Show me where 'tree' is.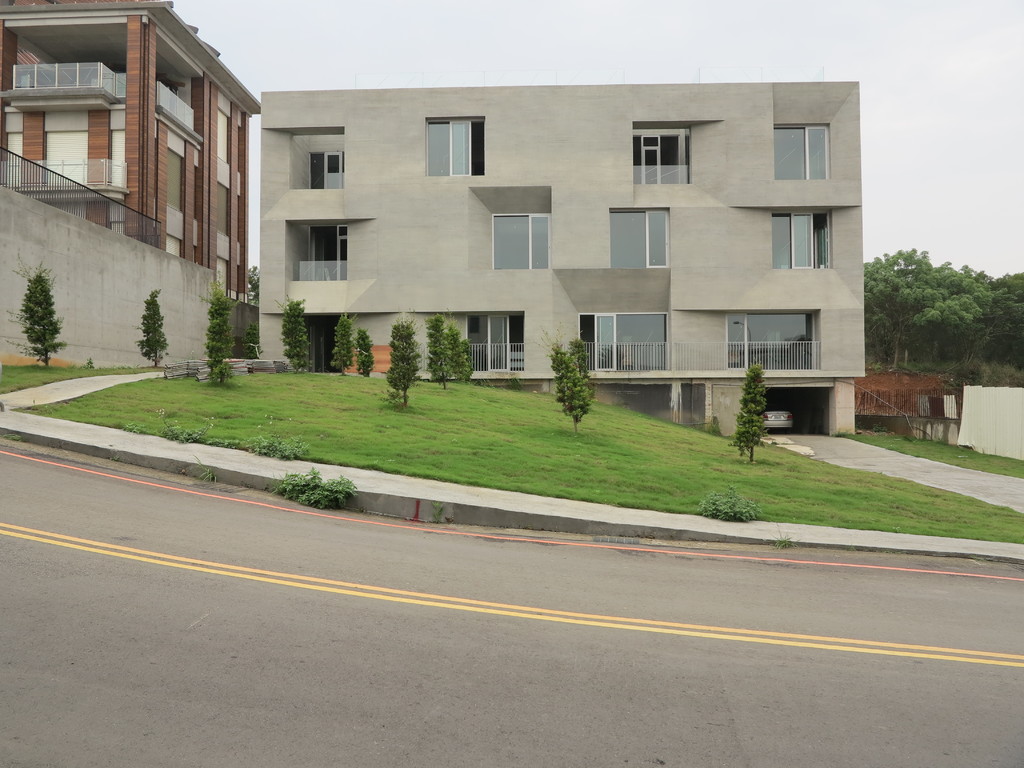
'tree' is at box=[862, 241, 1023, 387].
